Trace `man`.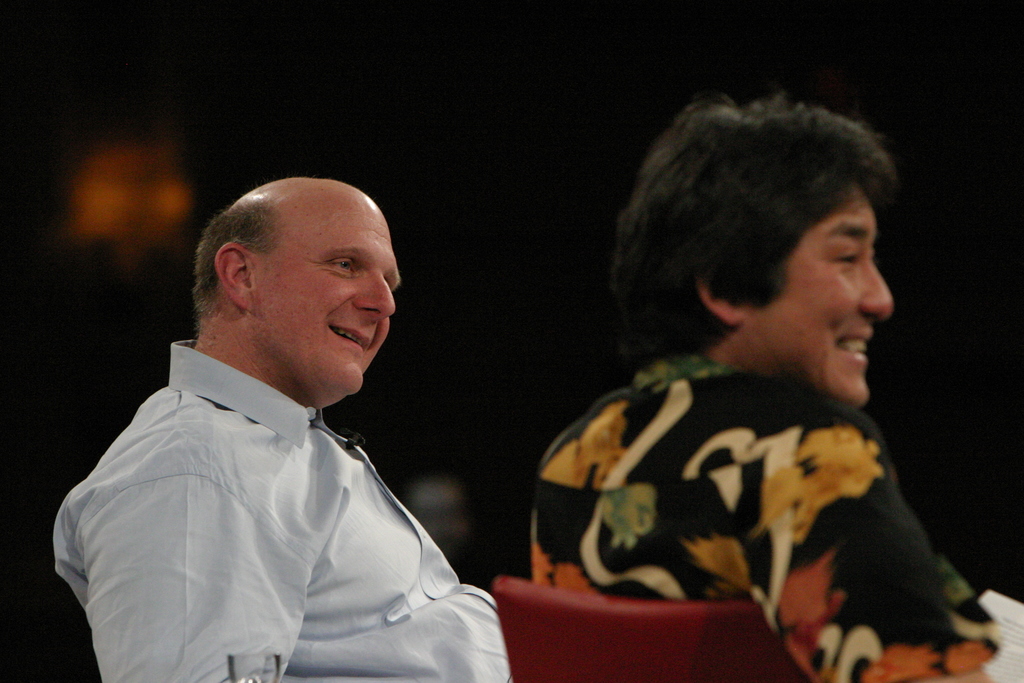
Traced to {"left": 61, "top": 158, "right": 524, "bottom": 673}.
